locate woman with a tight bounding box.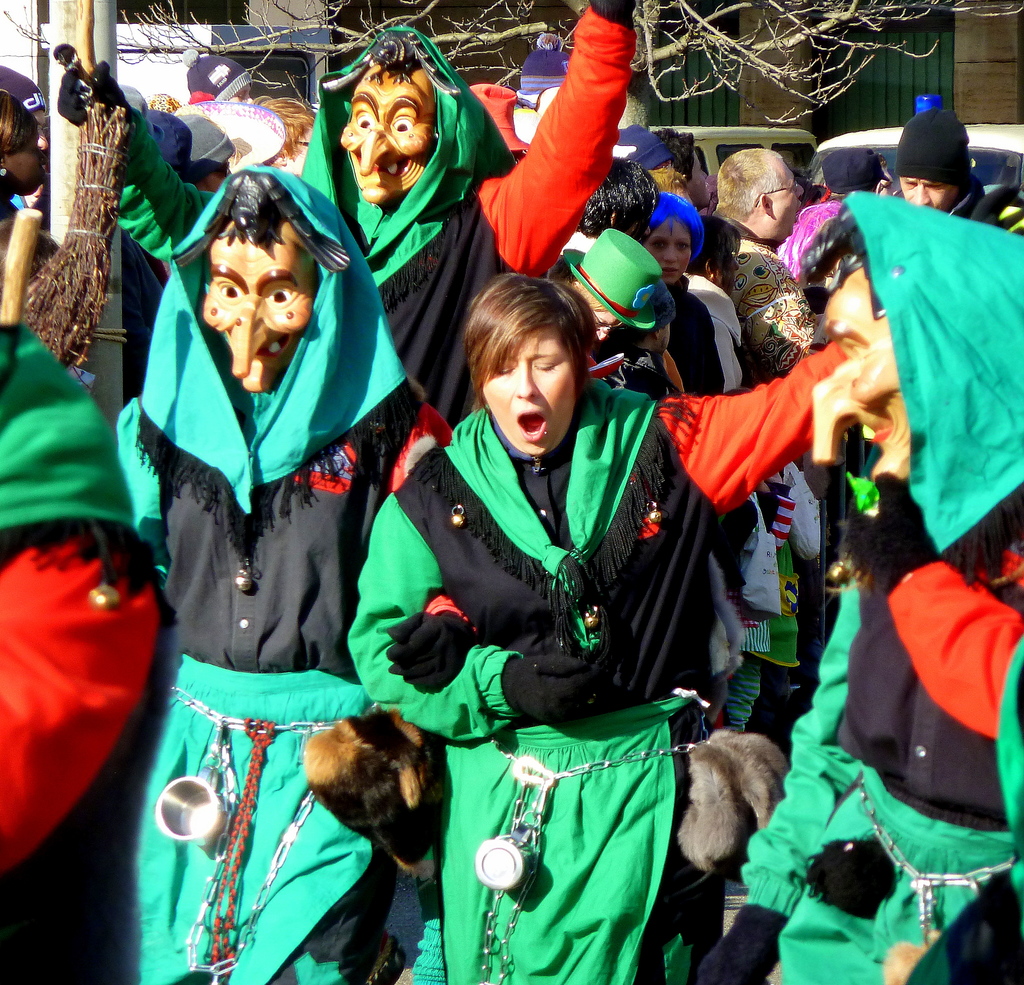
<box>639,193,727,400</box>.
